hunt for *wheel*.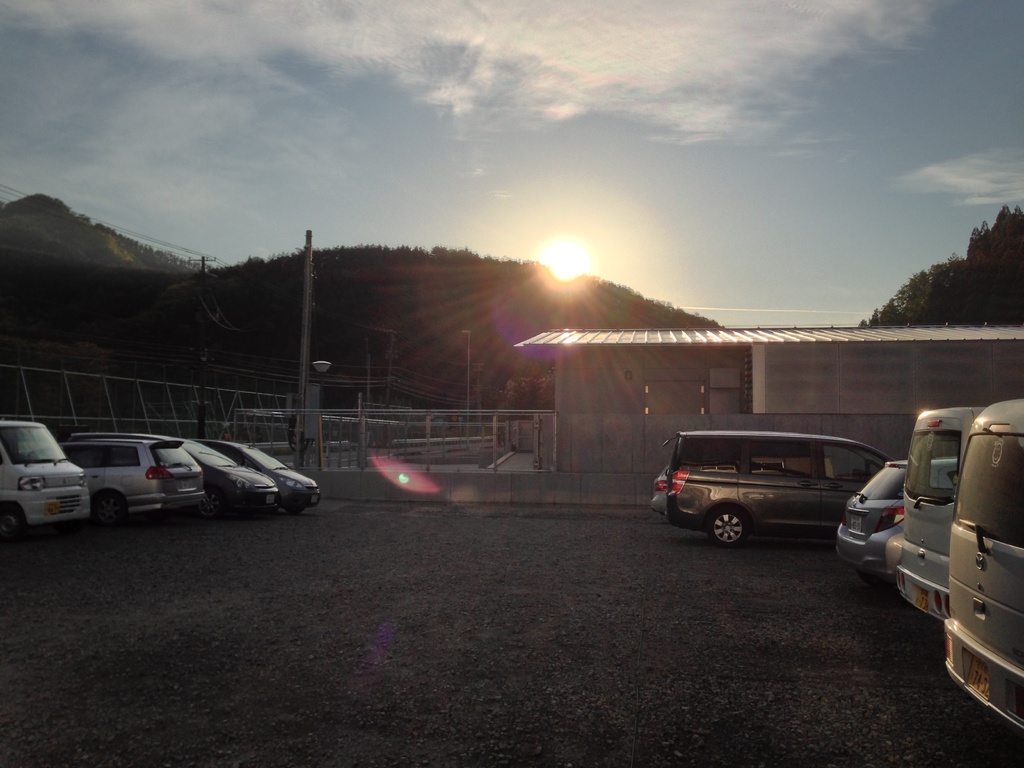
Hunted down at {"x1": 91, "y1": 495, "x2": 124, "y2": 522}.
